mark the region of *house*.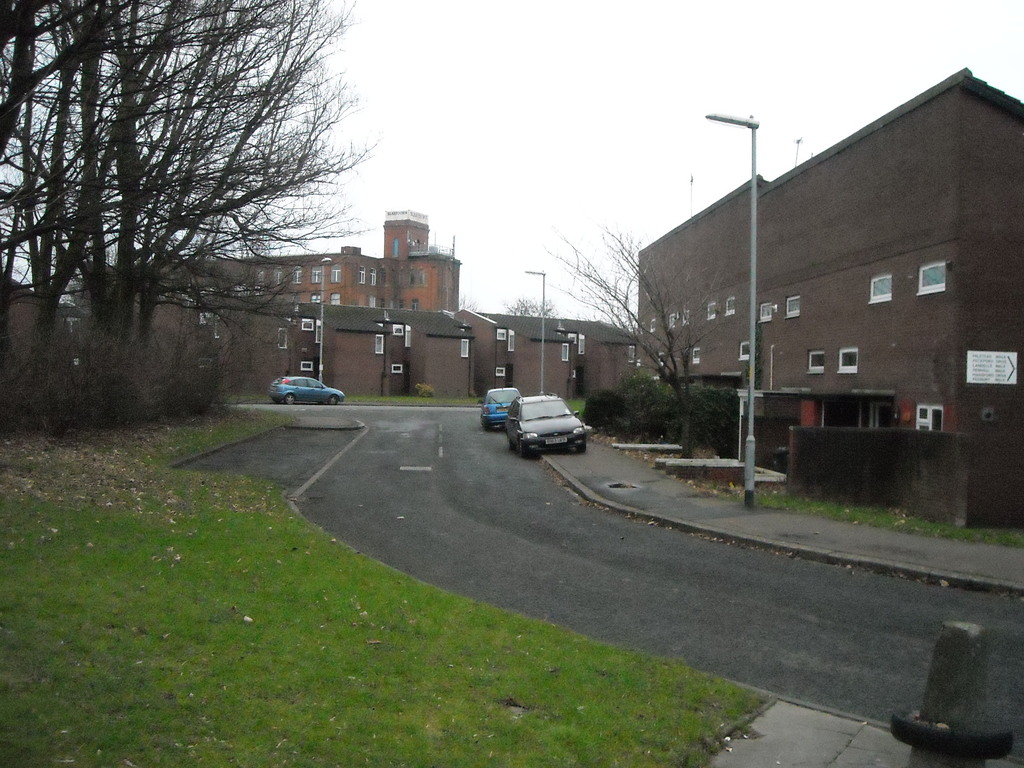
Region: {"x1": 202, "y1": 212, "x2": 463, "y2": 322}.
